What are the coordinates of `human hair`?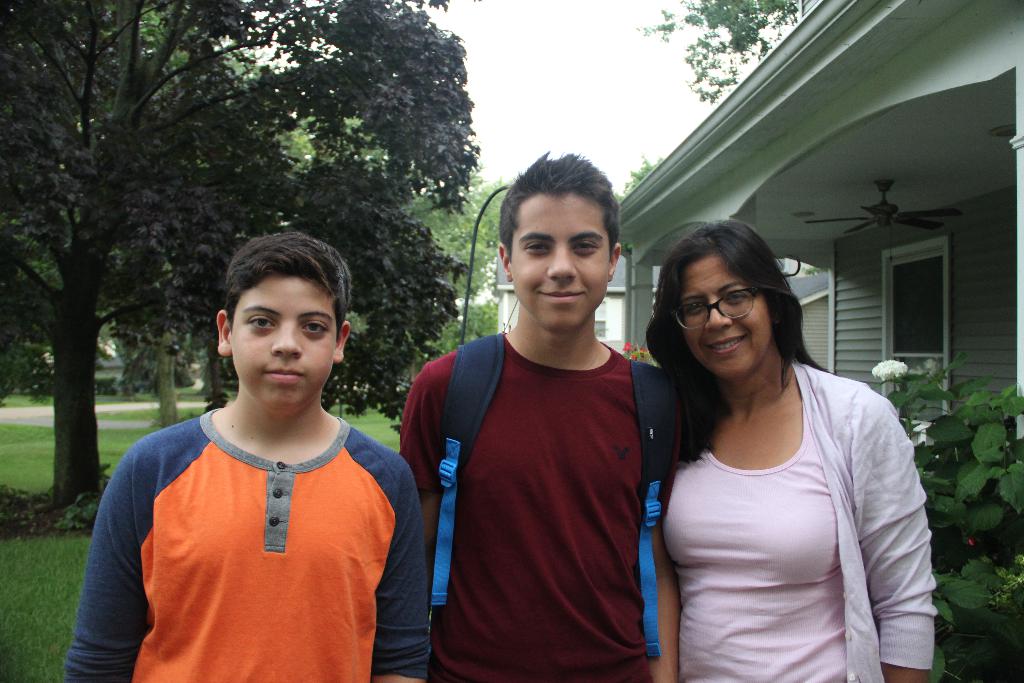
(221, 231, 354, 340).
